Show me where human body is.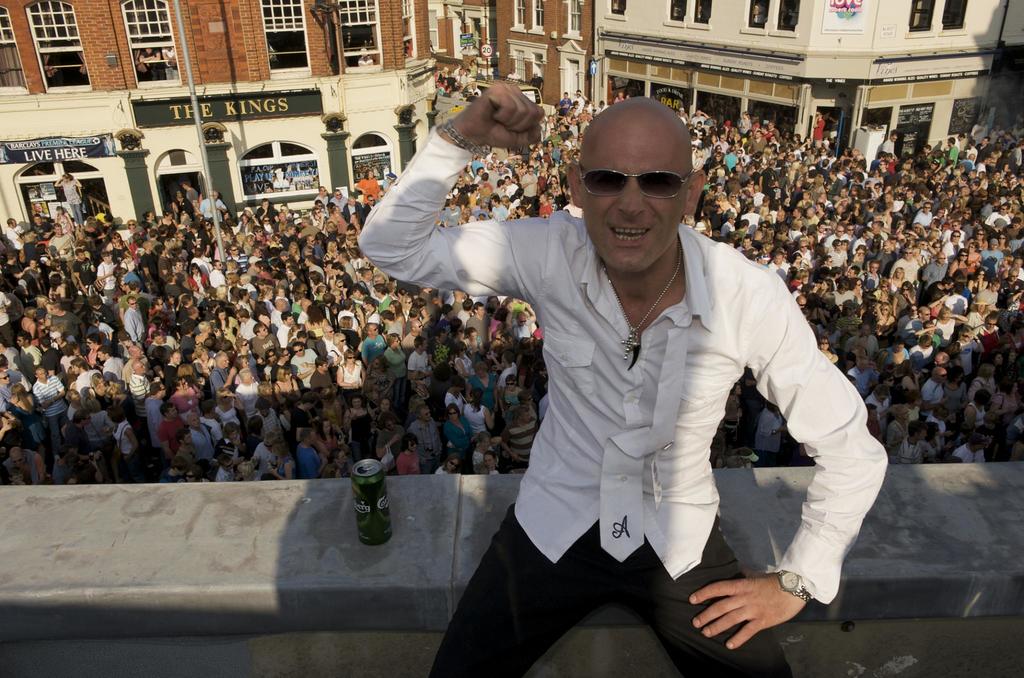
human body is at <box>303,216,318,232</box>.
